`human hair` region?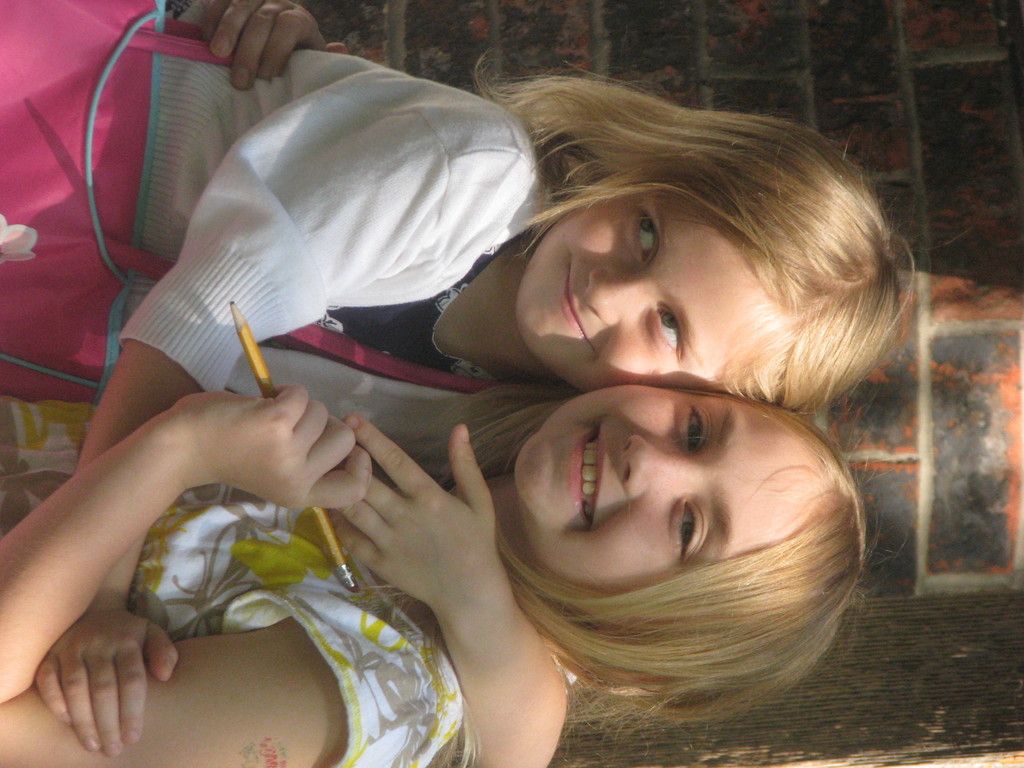
select_region(477, 54, 922, 497)
